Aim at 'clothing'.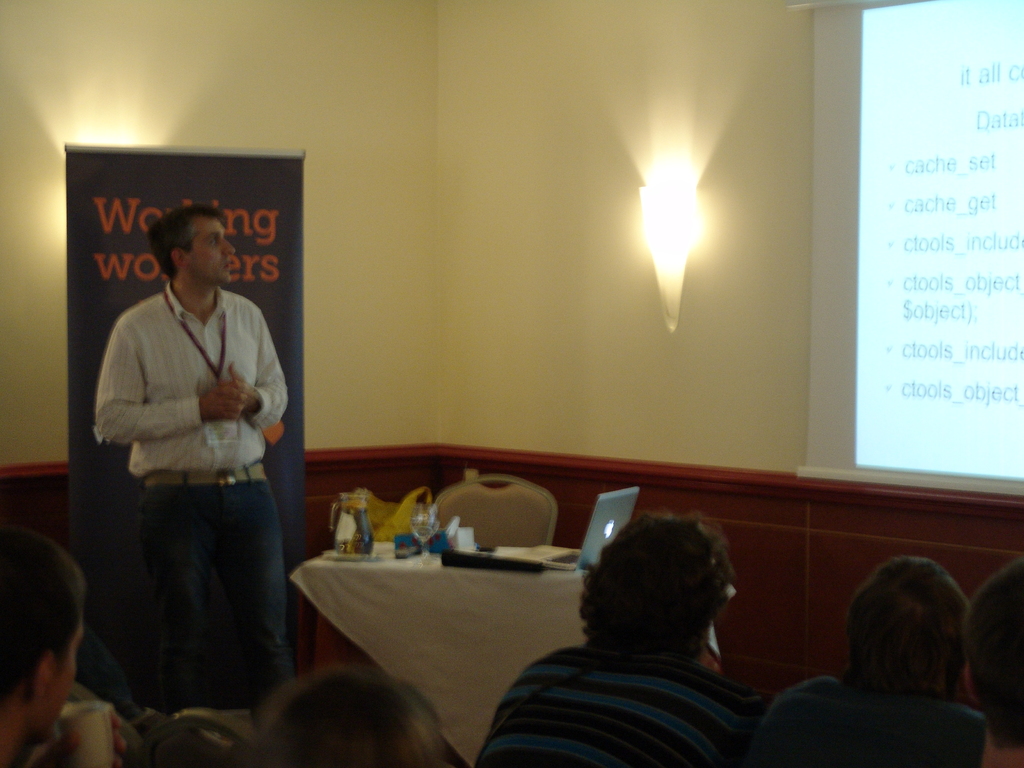
Aimed at x1=468 y1=639 x2=761 y2=767.
